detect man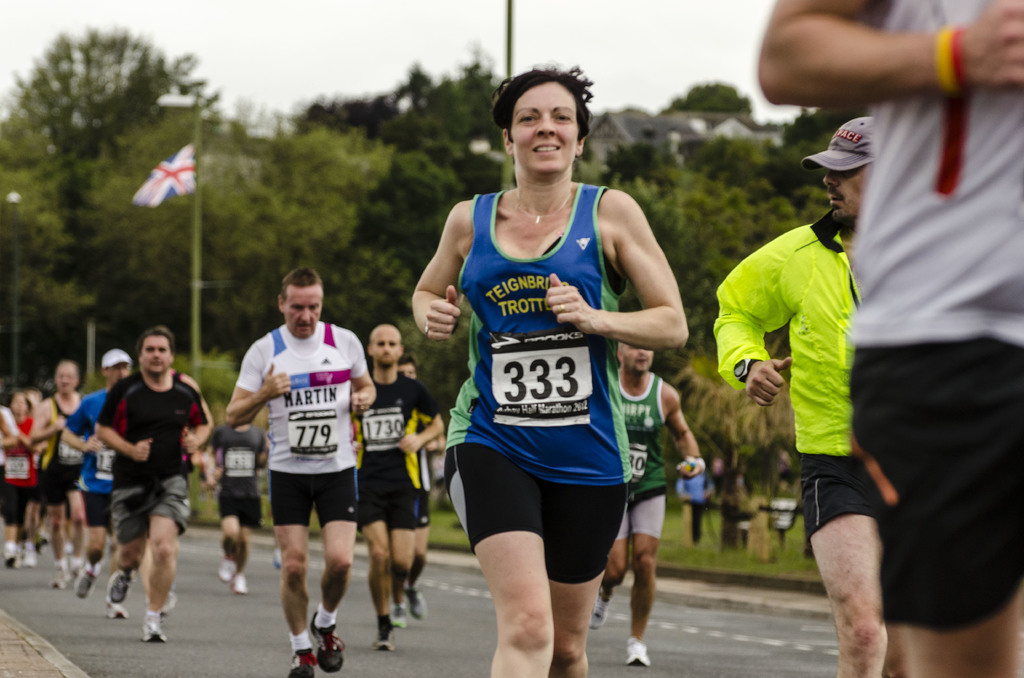
bbox=(32, 359, 90, 591)
